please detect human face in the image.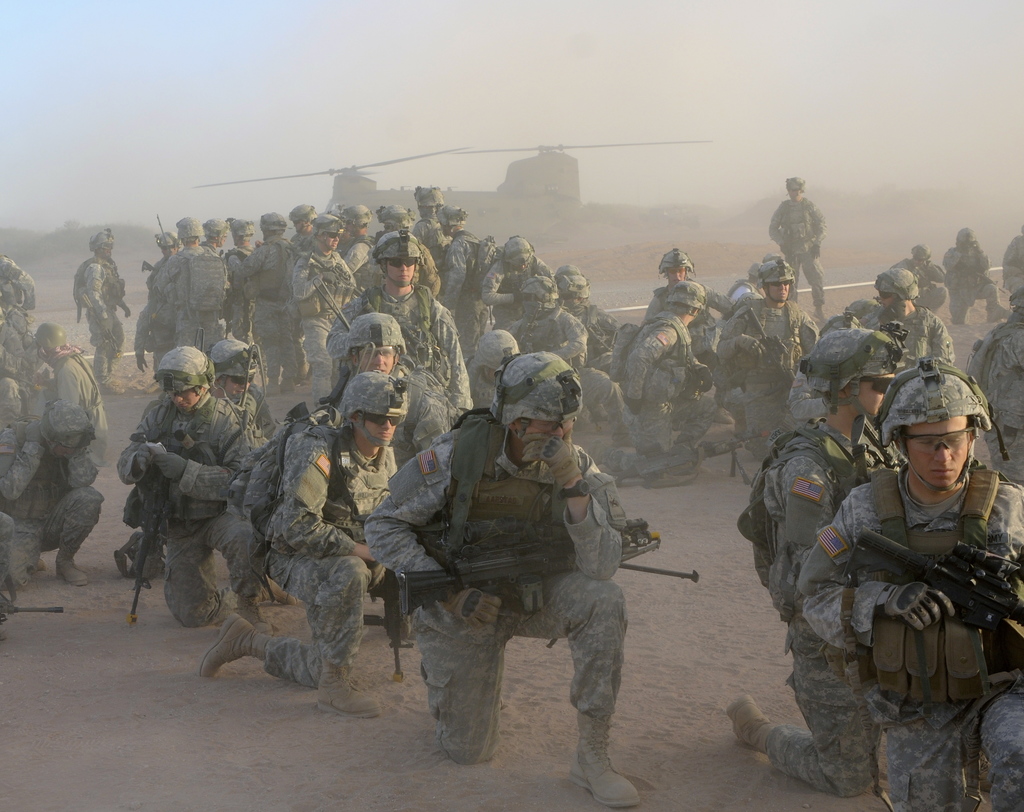
bbox(101, 242, 113, 260).
